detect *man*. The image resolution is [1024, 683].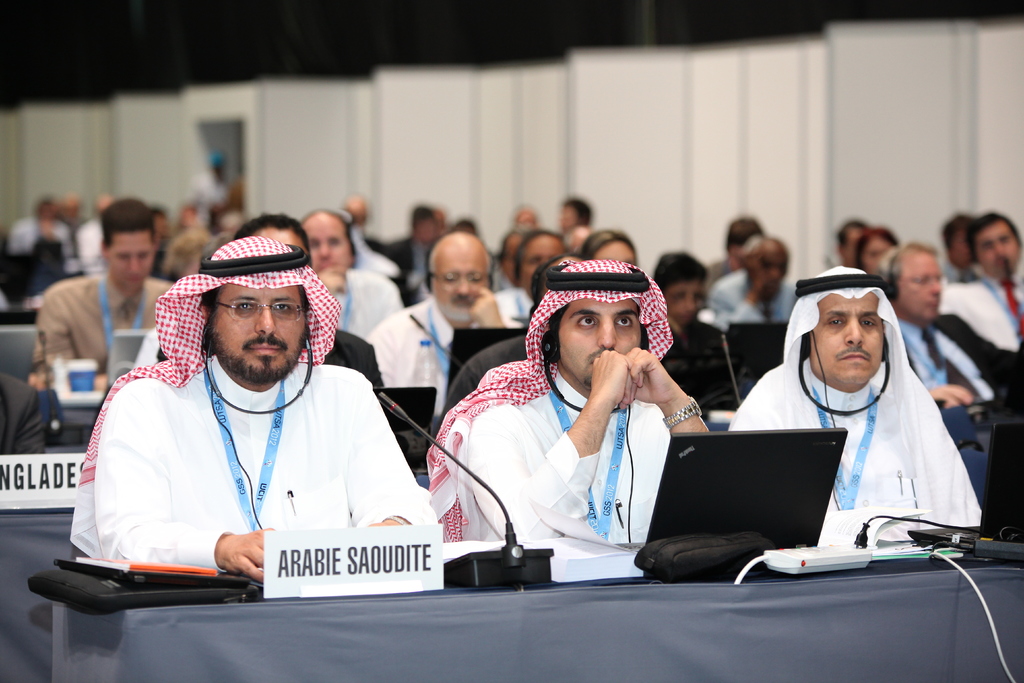
<bbox>937, 208, 968, 279</bbox>.
